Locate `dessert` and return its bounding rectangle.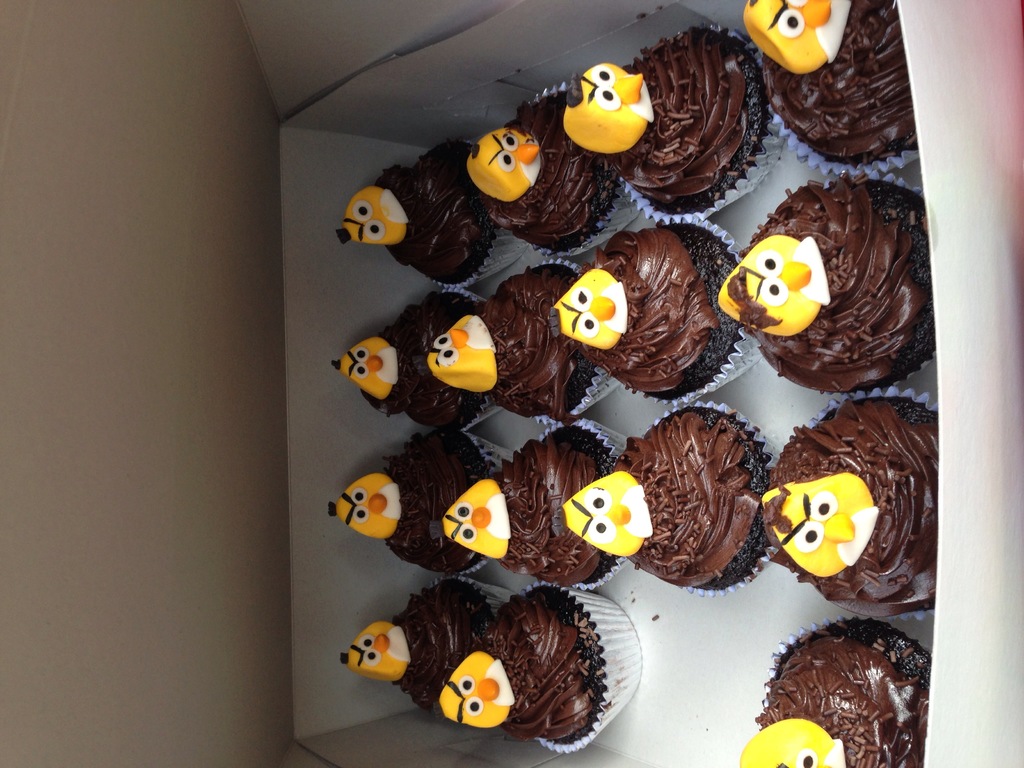
bbox=[492, 92, 619, 235].
